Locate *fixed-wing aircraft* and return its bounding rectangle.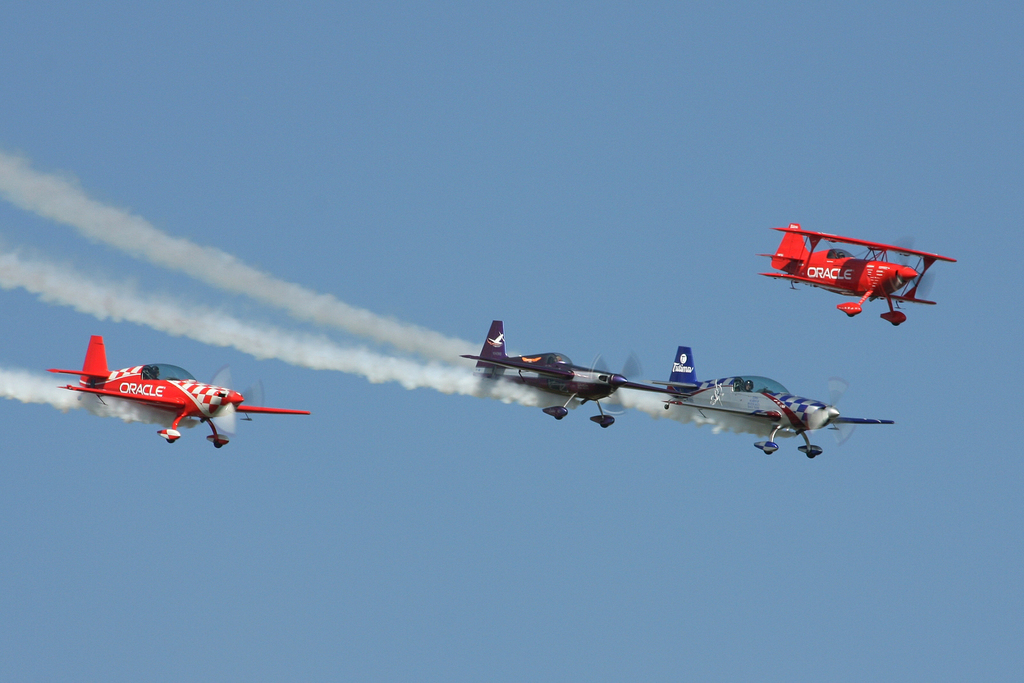
pyautogui.locateOnScreen(45, 330, 309, 452).
